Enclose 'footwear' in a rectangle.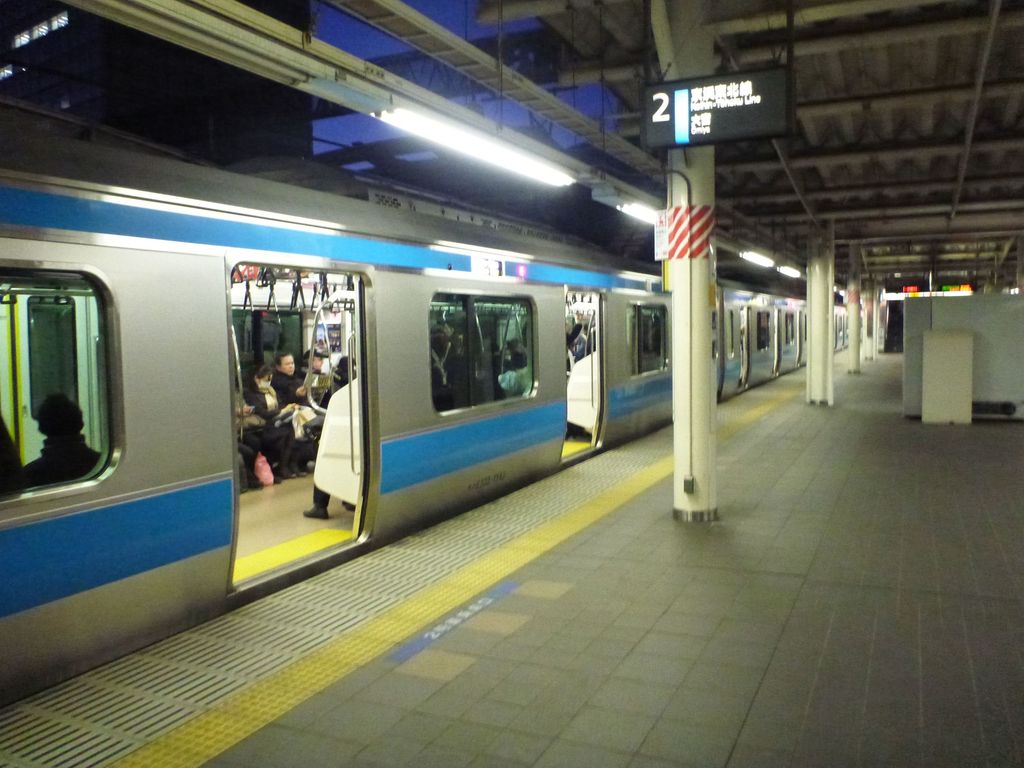
BBox(303, 504, 326, 515).
